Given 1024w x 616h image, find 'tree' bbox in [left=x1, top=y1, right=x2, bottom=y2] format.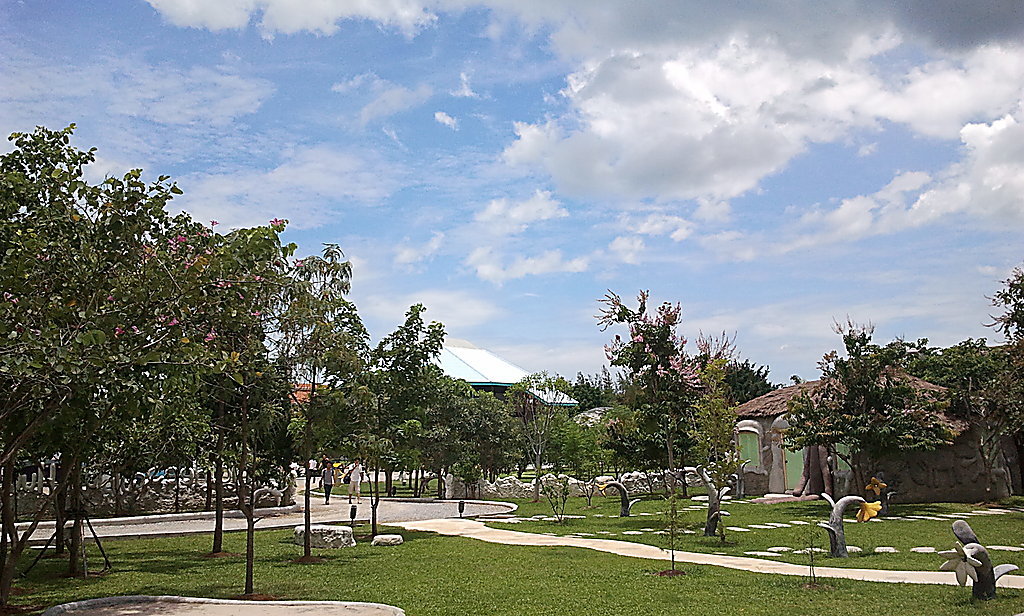
[left=0, top=120, right=141, bottom=588].
